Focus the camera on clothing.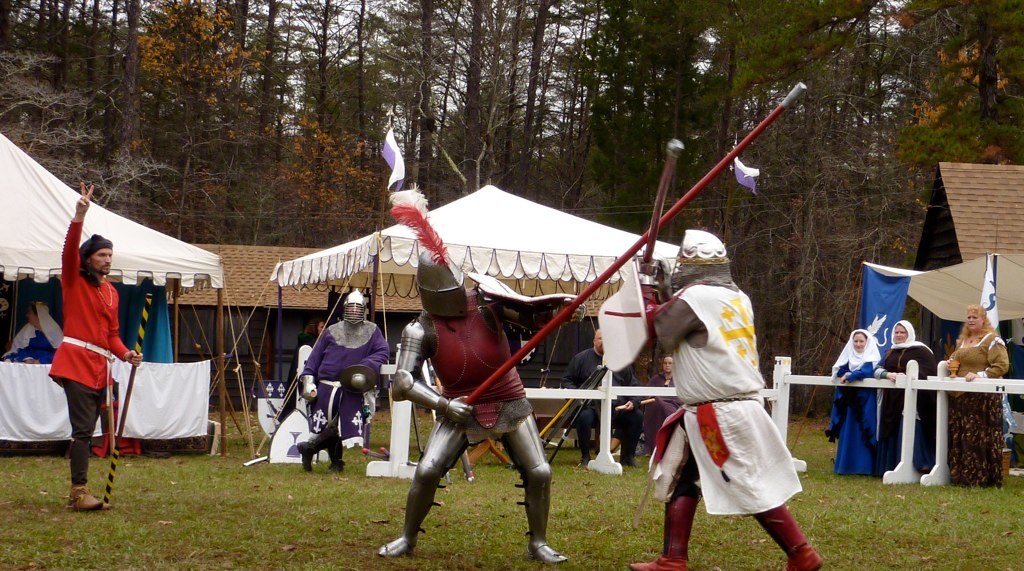
Focus region: crop(834, 327, 882, 483).
